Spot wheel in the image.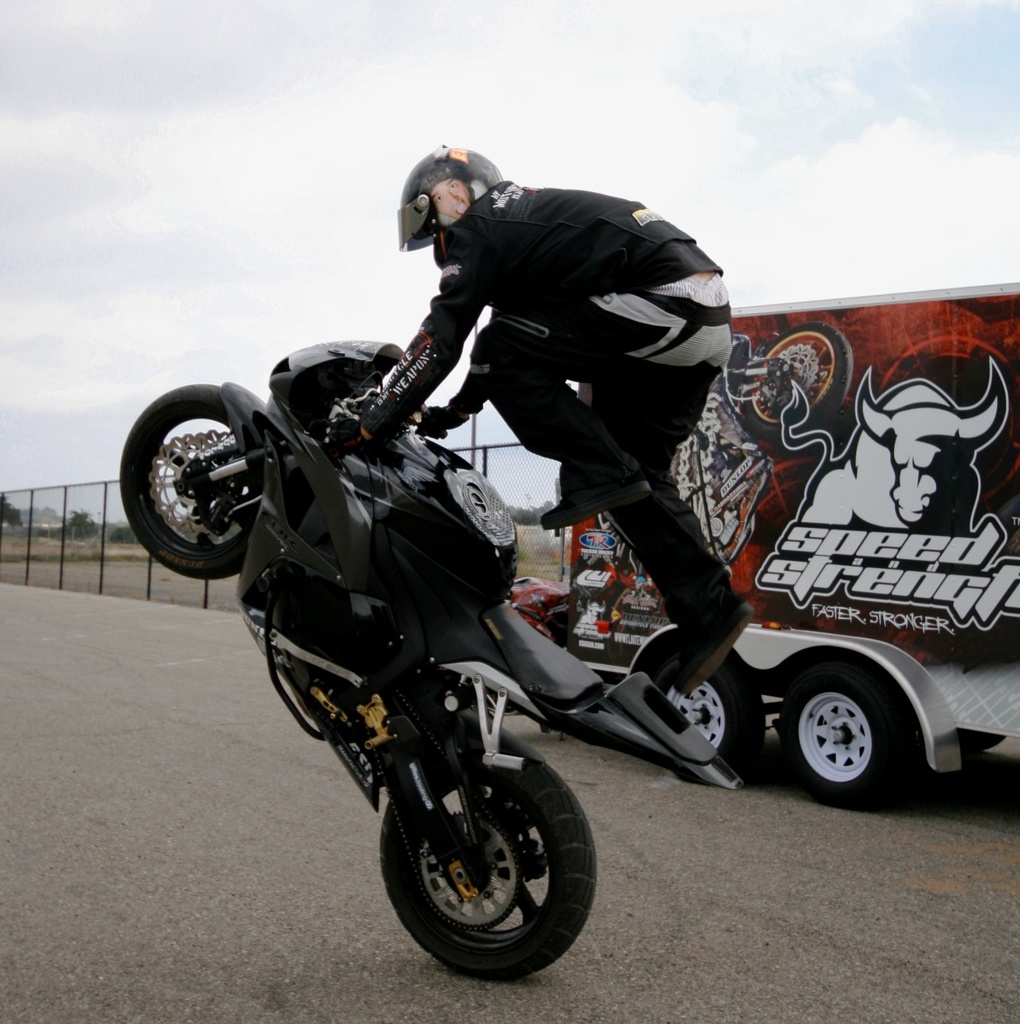
wheel found at BBox(773, 663, 926, 807).
